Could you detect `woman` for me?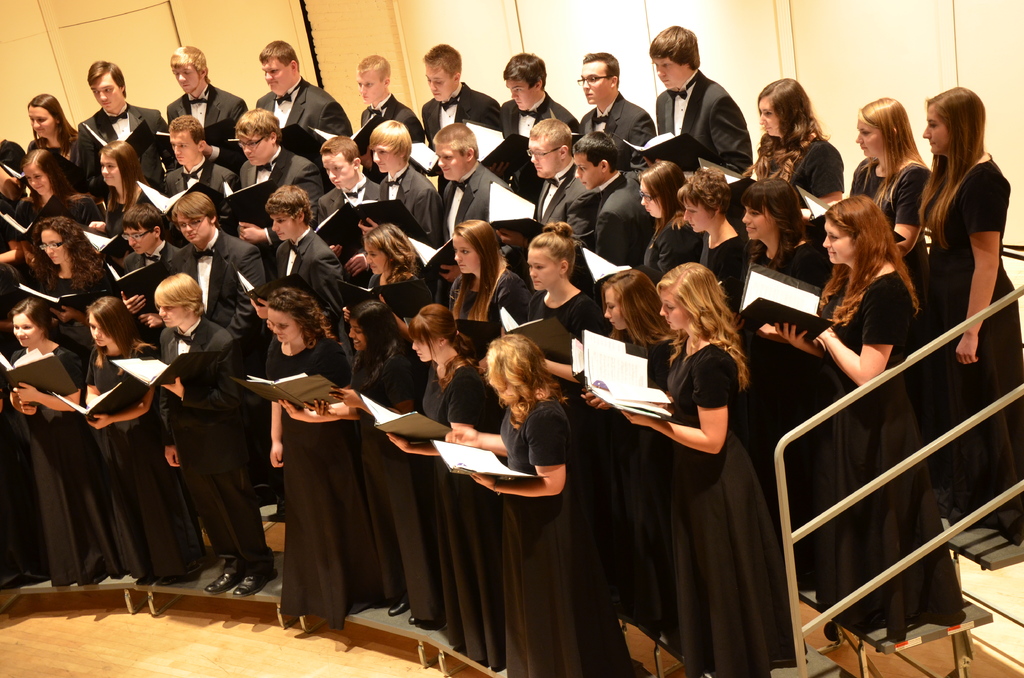
Detection result: pyautogui.locateOnScreen(744, 79, 867, 236).
